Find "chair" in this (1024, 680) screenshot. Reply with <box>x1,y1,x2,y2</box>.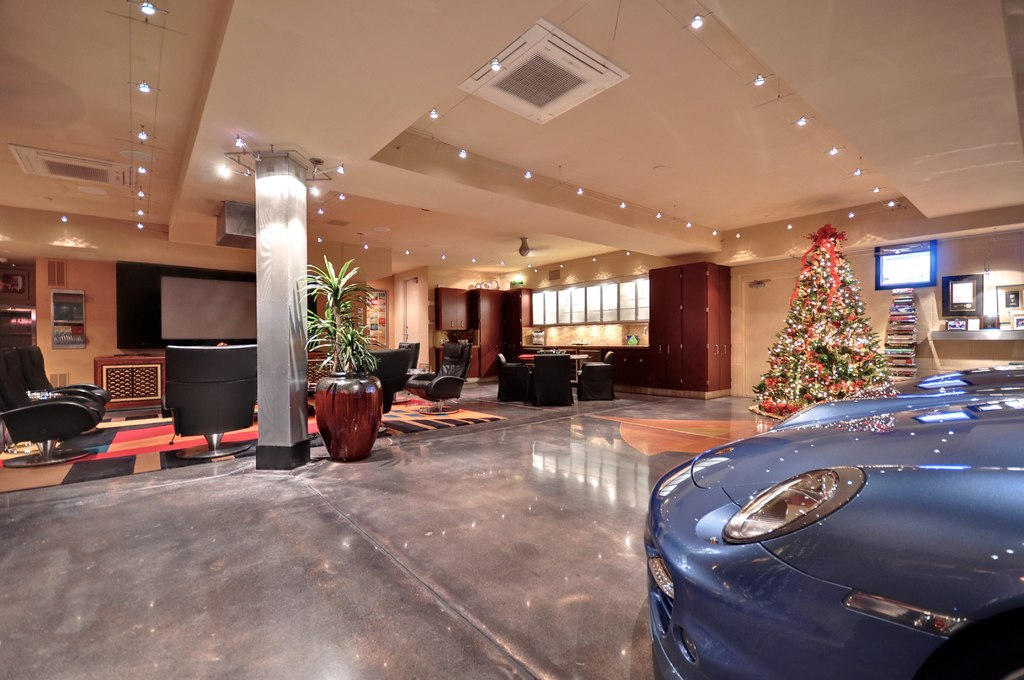
<box>163,344,261,459</box>.
